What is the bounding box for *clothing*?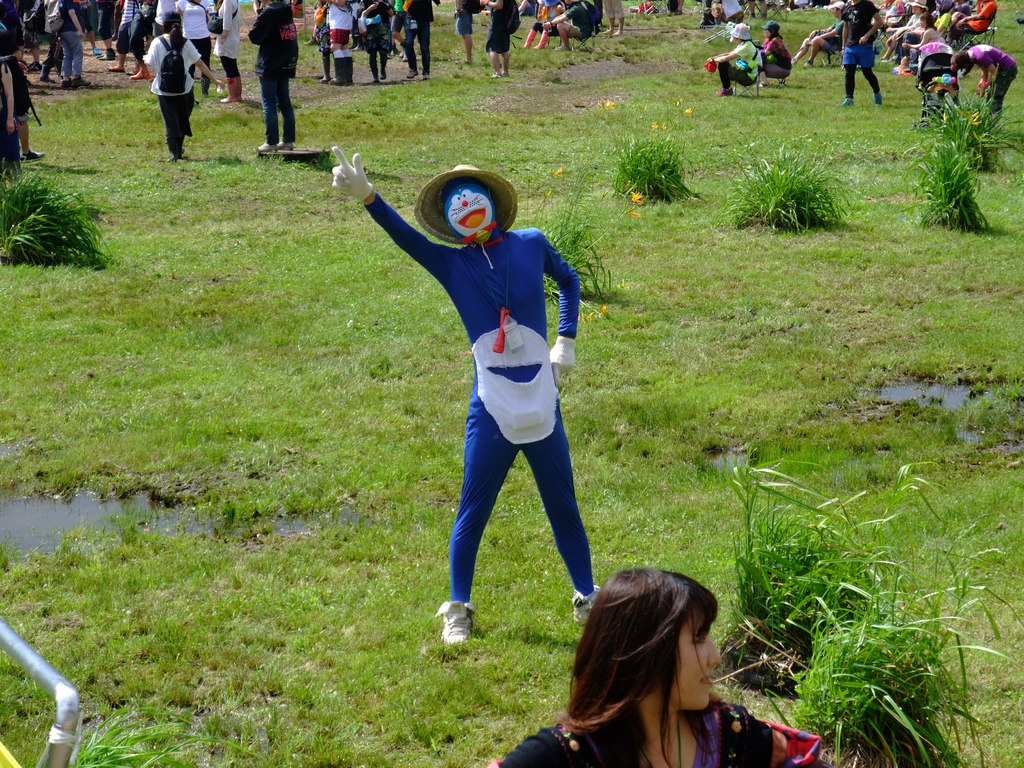
558/3/589/40.
